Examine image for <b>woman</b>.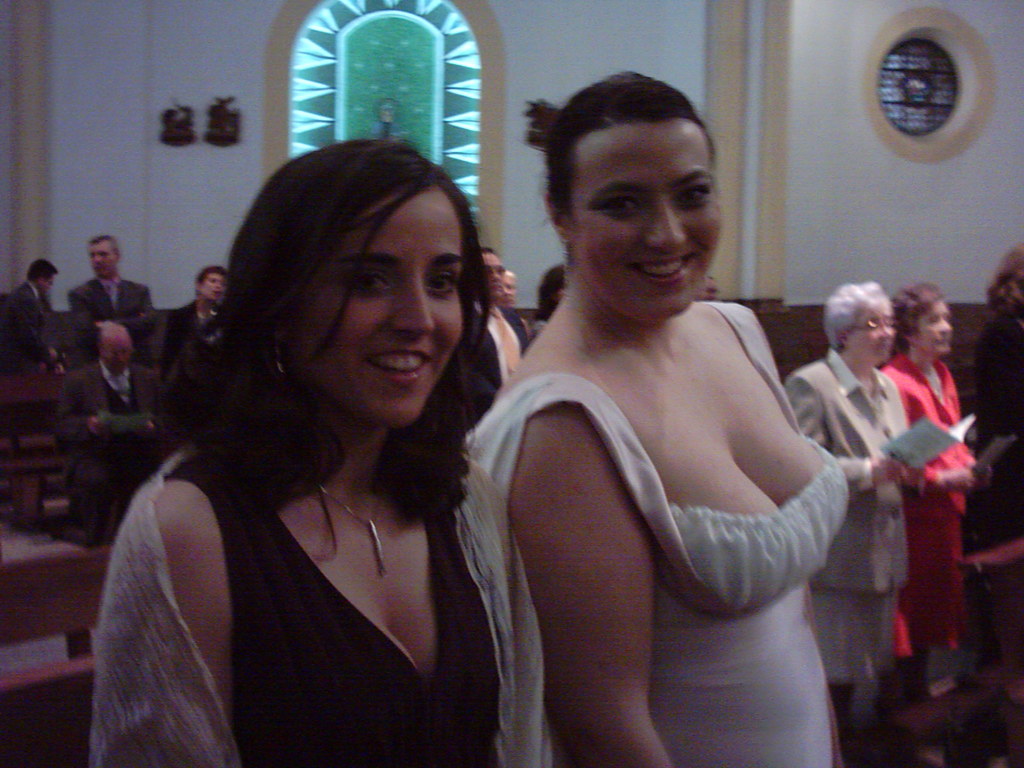
Examination result: select_region(953, 234, 1023, 701).
